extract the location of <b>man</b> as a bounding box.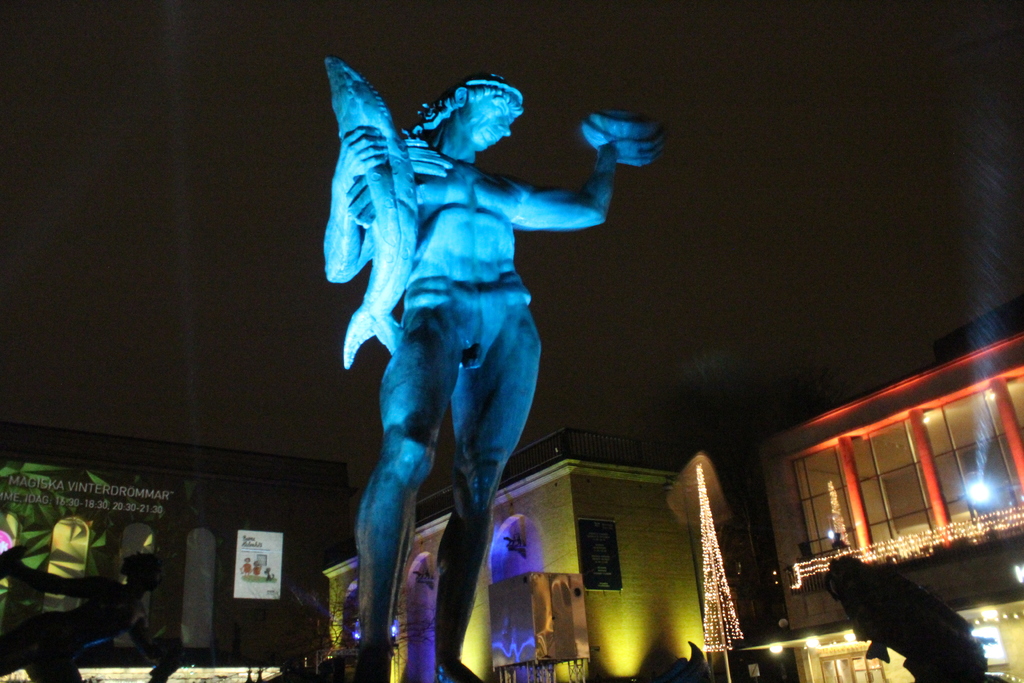
box=[302, 71, 677, 670].
